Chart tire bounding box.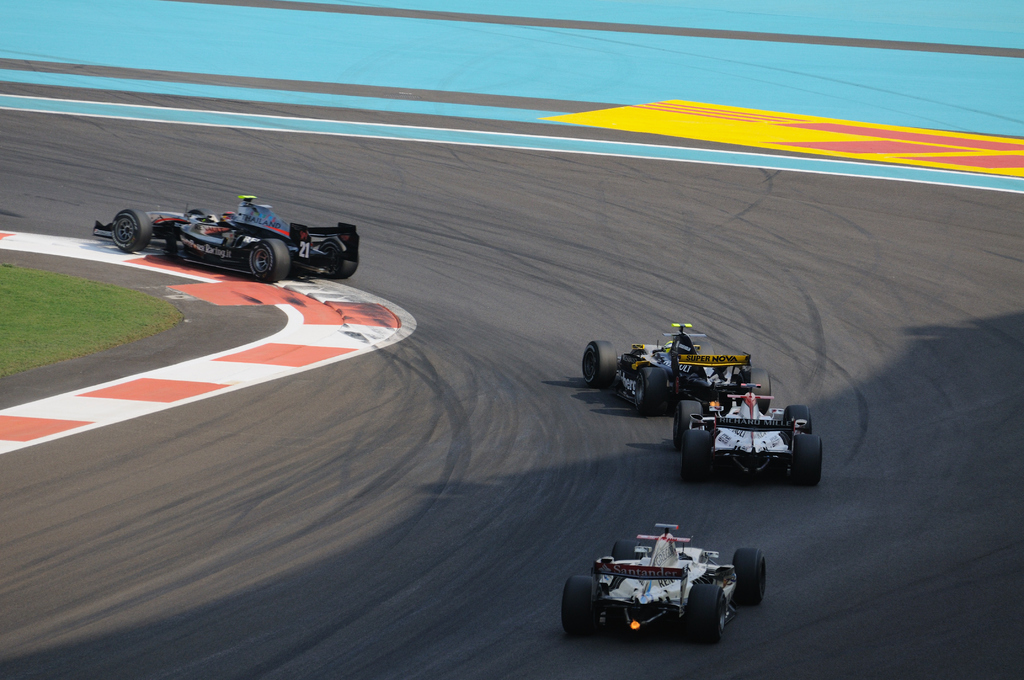
Charted: 582/339/621/386.
